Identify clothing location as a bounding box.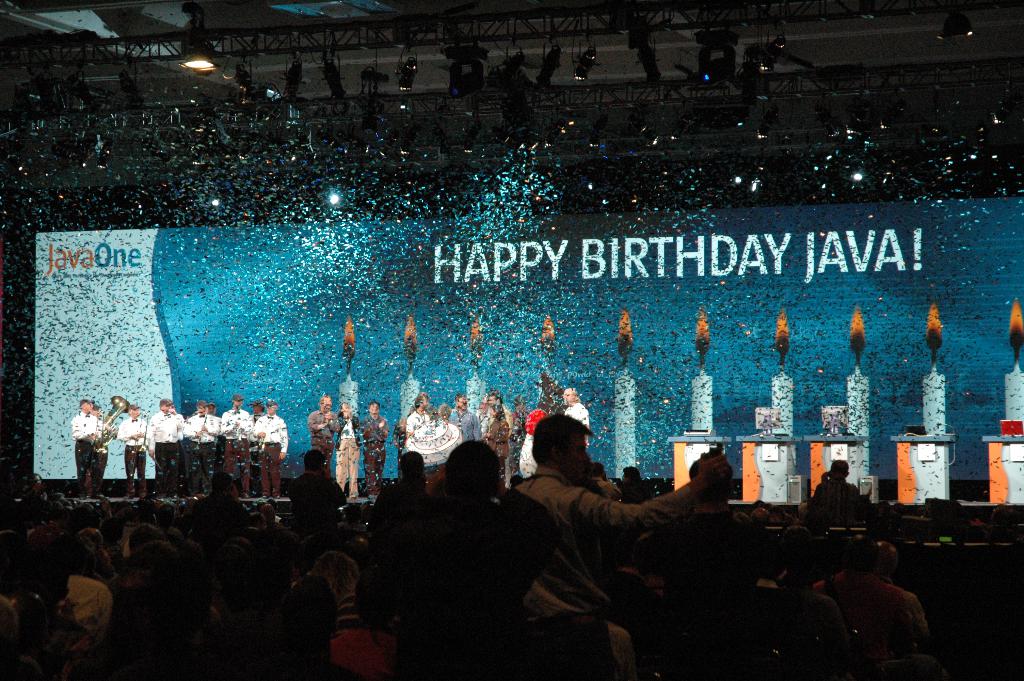
detection(144, 409, 179, 496).
